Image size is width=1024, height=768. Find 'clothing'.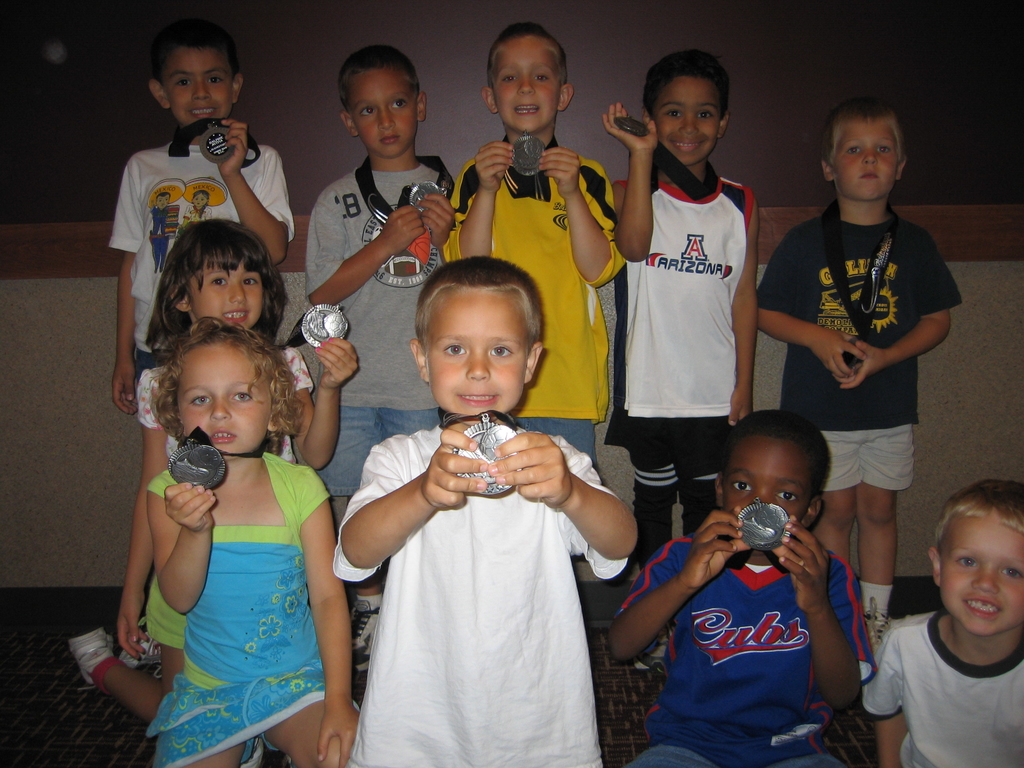
(626,529,883,767).
